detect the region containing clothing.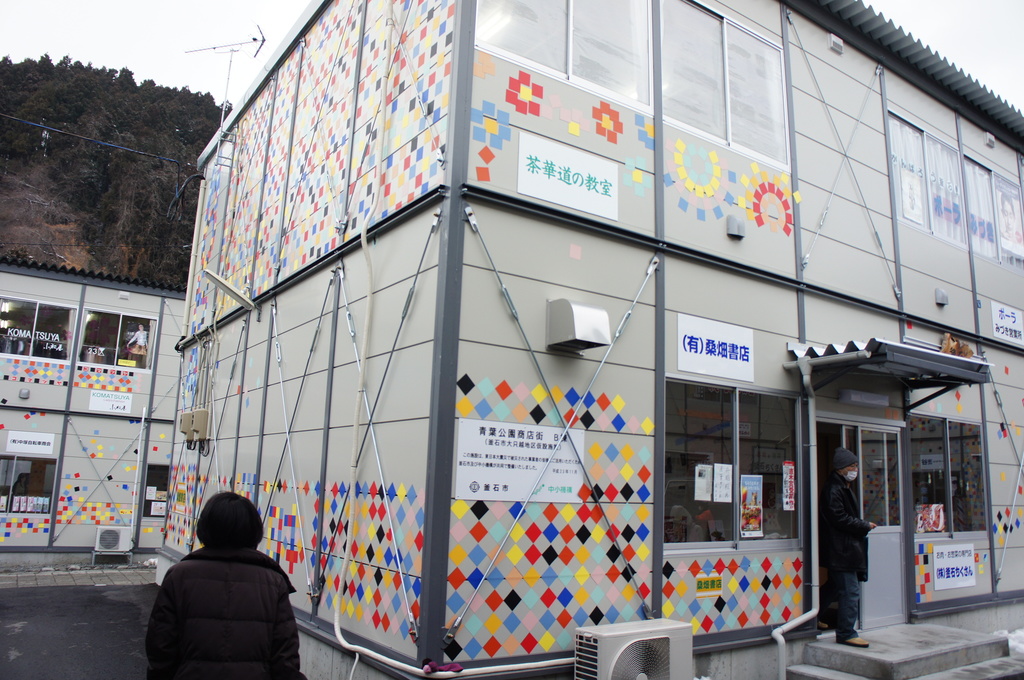
box=[143, 543, 300, 676].
